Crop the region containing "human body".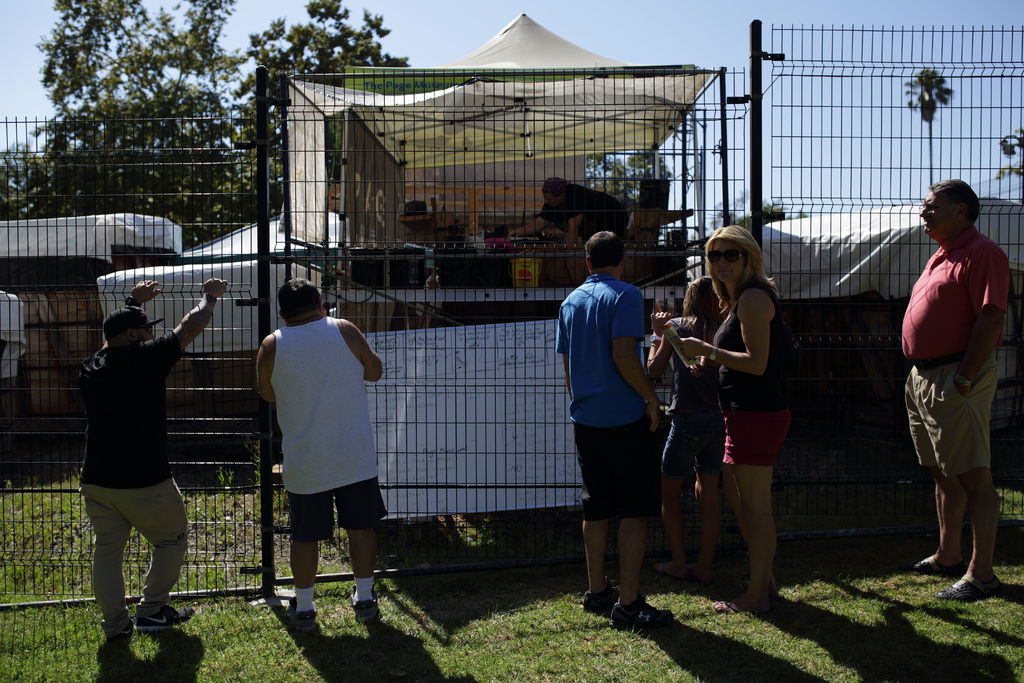
Crop region: x1=507, y1=181, x2=627, y2=284.
